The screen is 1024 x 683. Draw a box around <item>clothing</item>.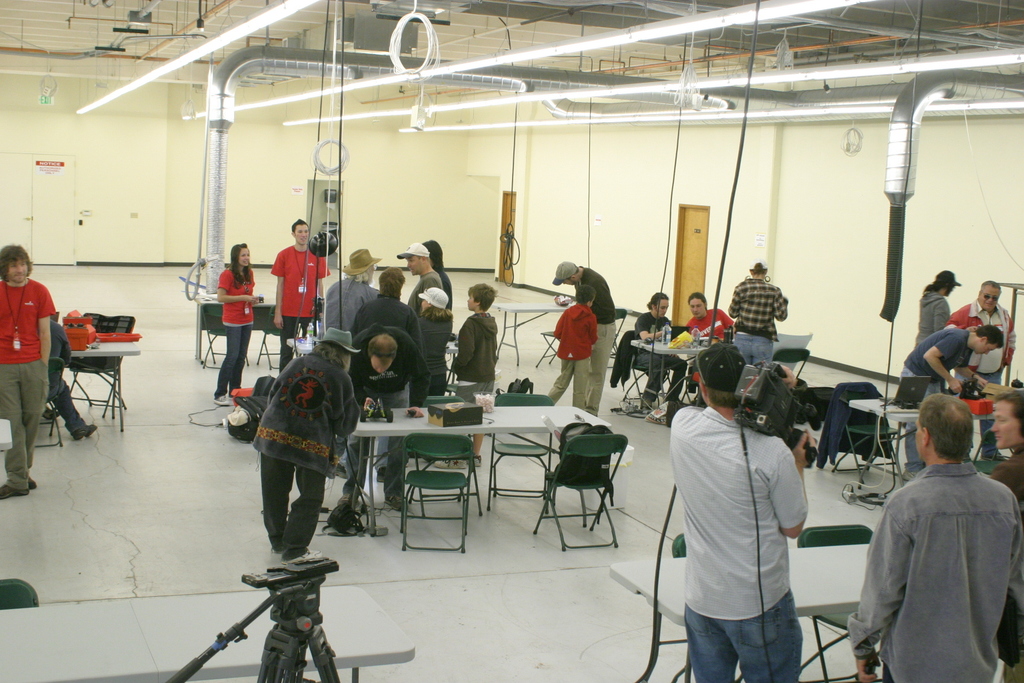
{"left": 407, "top": 313, "right": 454, "bottom": 390}.
